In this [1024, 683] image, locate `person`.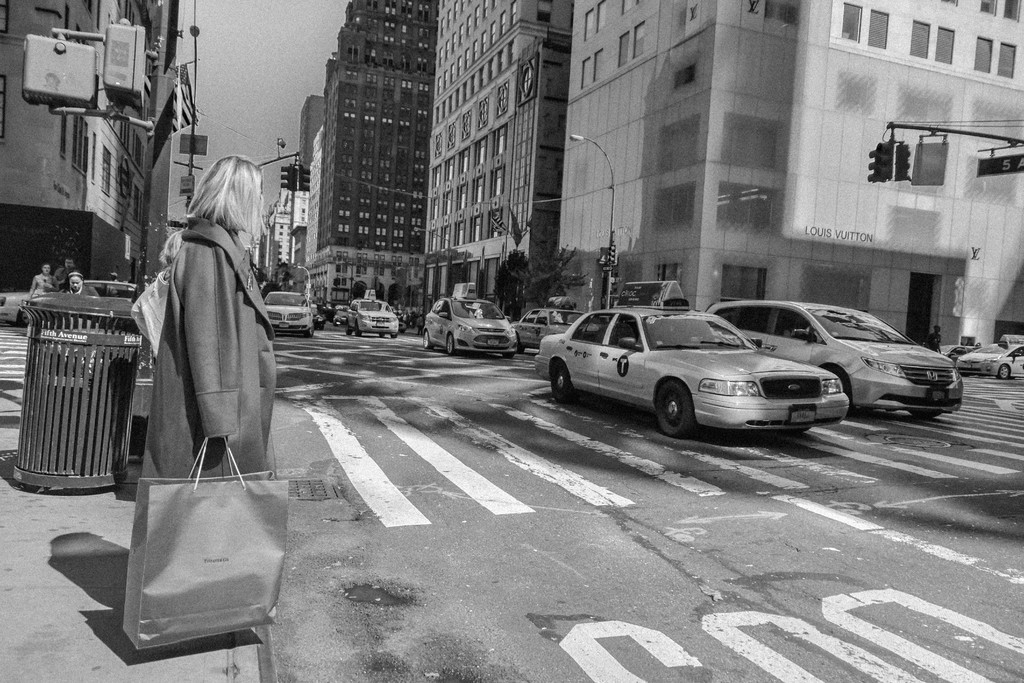
Bounding box: rect(122, 147, 275, 538).
